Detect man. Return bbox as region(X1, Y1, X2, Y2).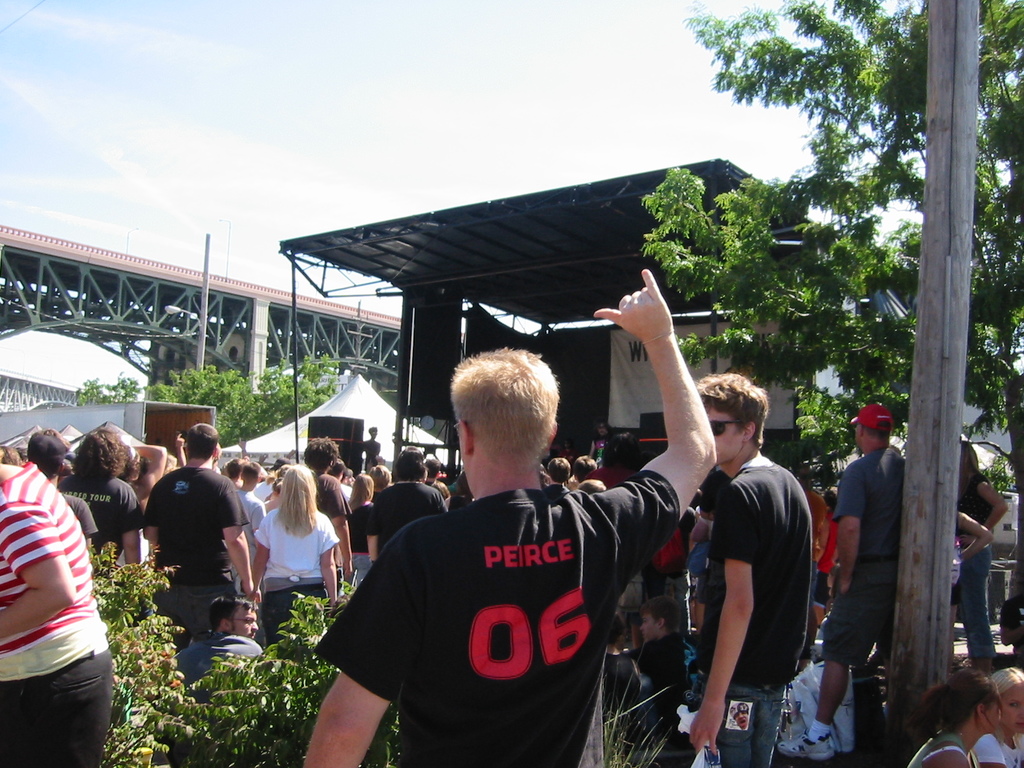
region(227, 458, 245, 492).
